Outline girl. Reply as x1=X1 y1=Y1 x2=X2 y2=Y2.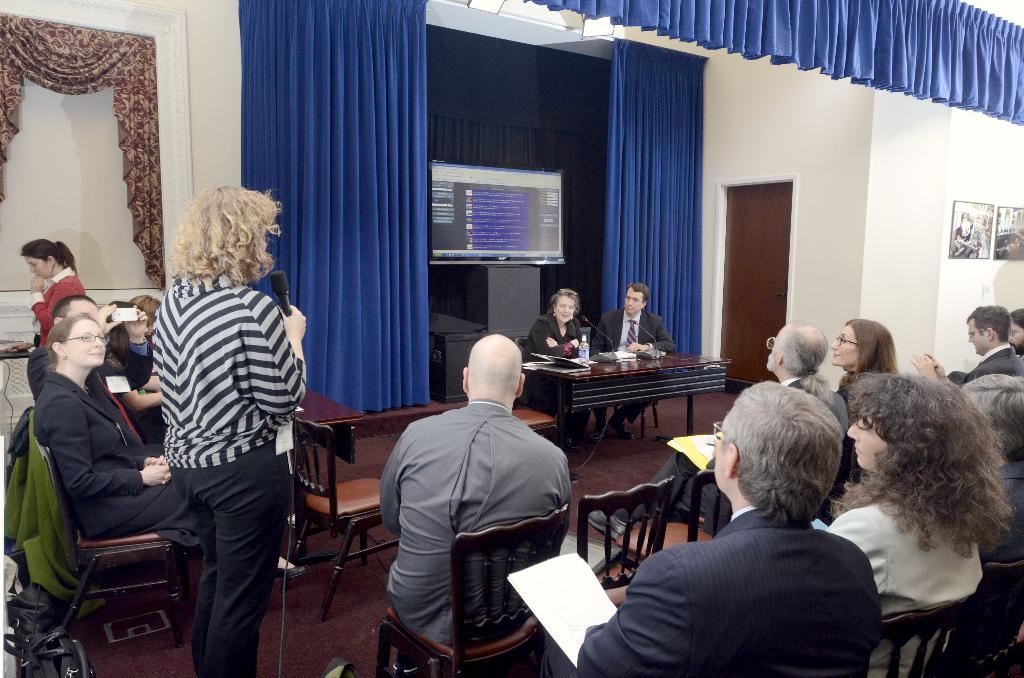
x1=29 y1=310 x2=307 y2=580.
